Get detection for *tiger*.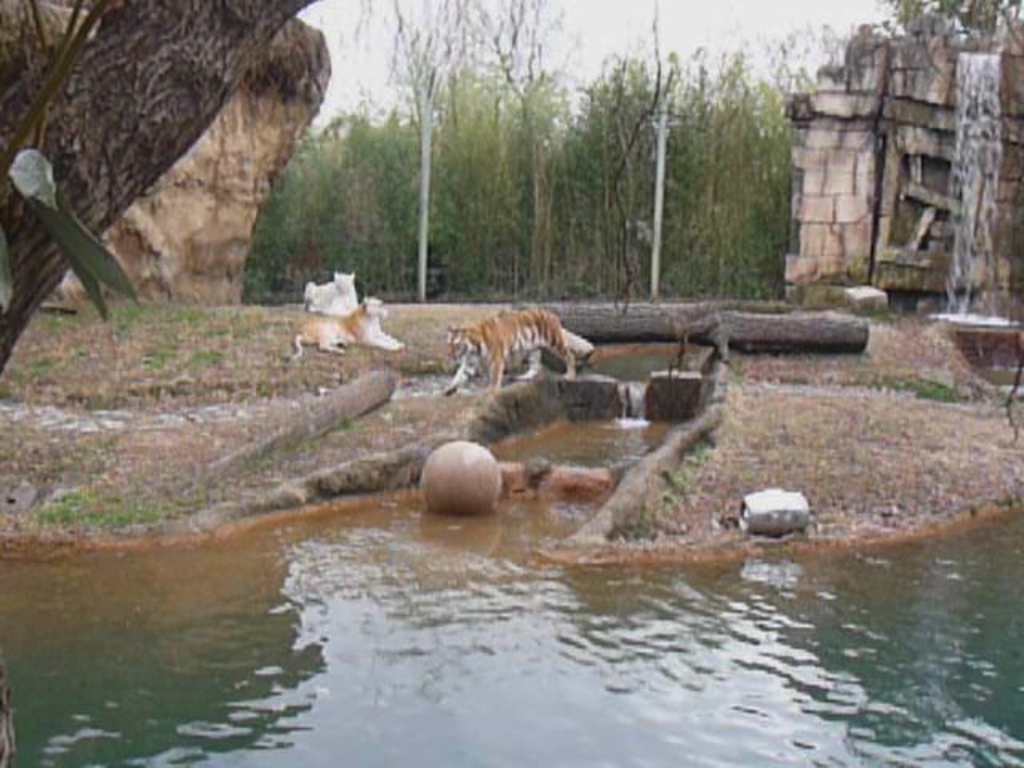
Detection: crop(448, 309, 578, 389).
